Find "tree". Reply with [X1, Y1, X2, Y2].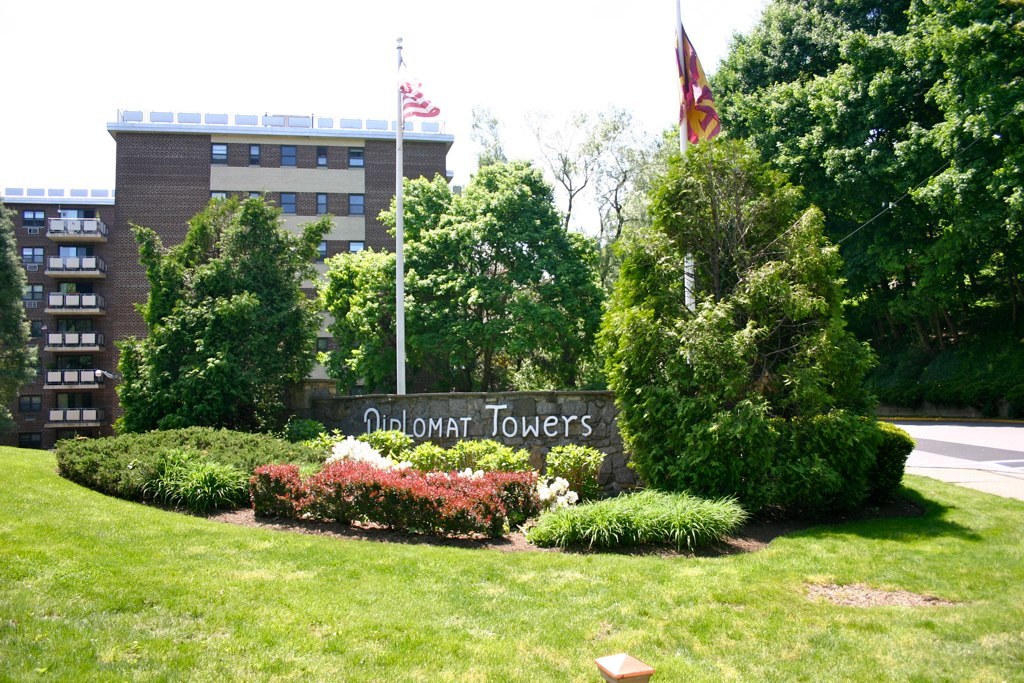
[605, 133, 918, 518].
